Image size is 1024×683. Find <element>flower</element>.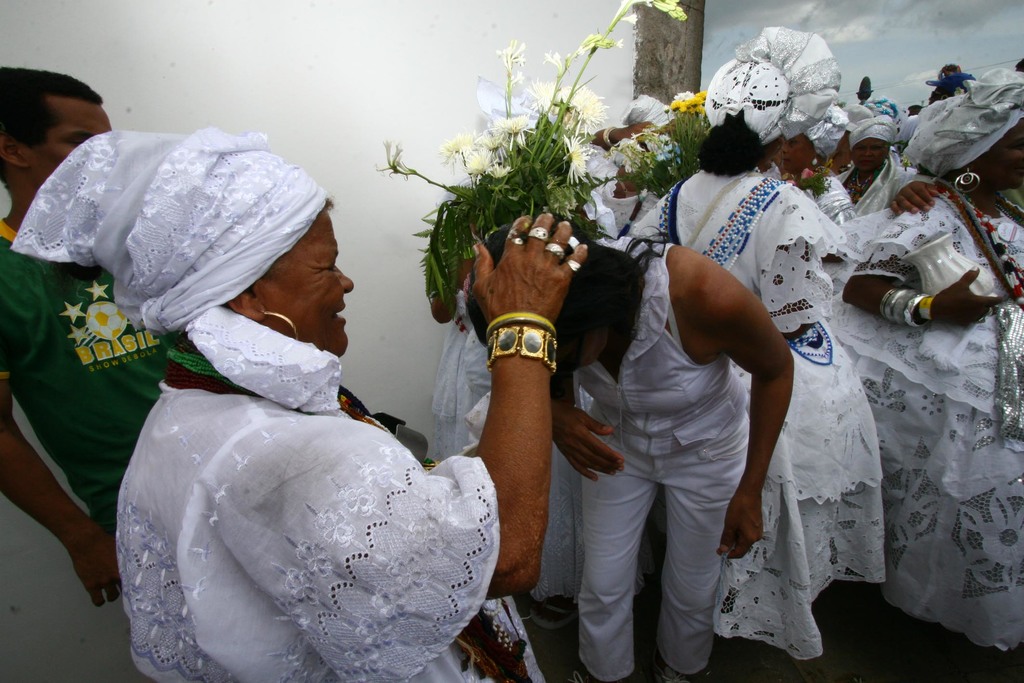
left=530, top=78, right=561, bottom=115.
